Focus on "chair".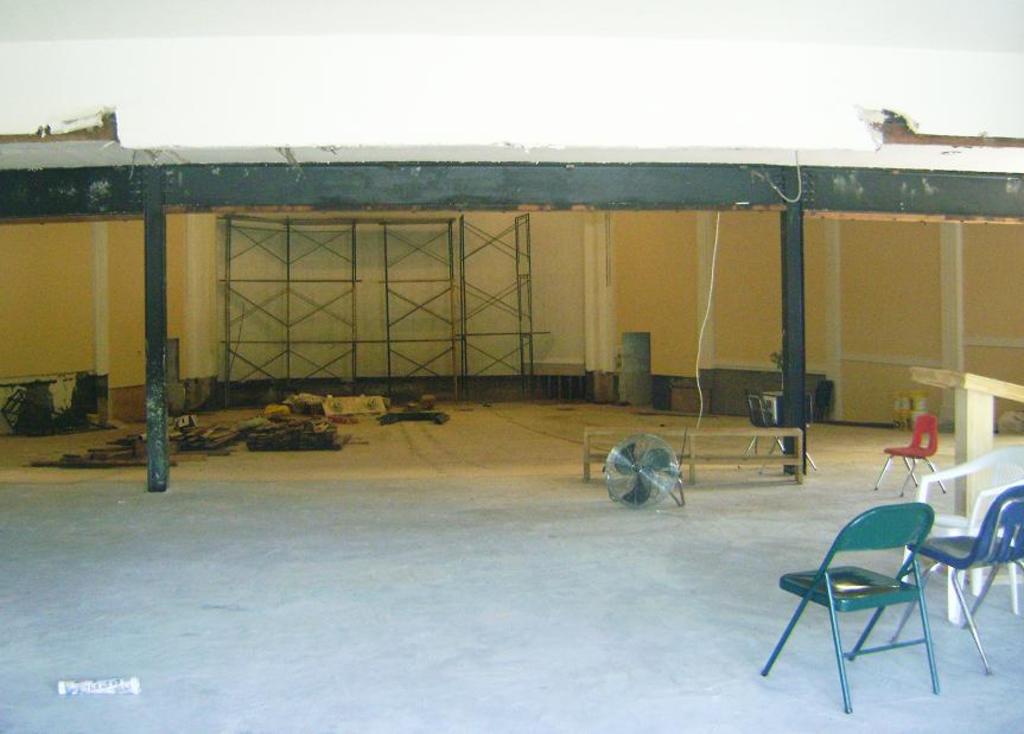
Focused at <region>885, 483, 1023, 676</region>.
